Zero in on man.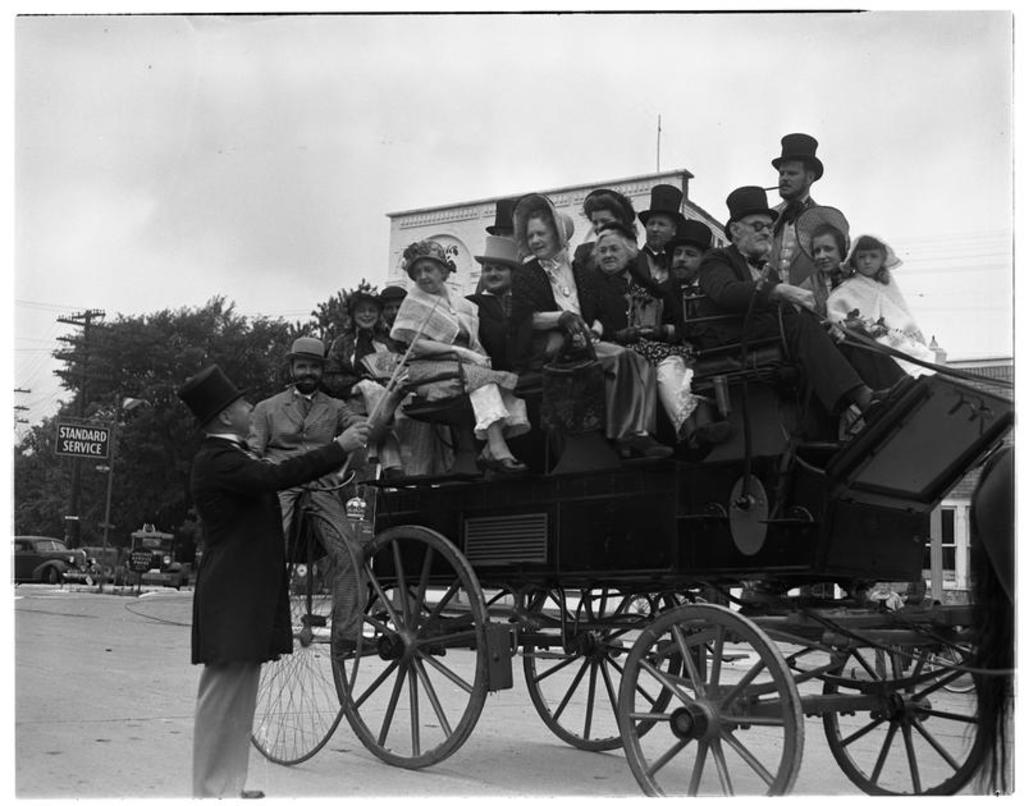
Zeroed in: [x1=654, y1=217, x2=708, y2=342].
